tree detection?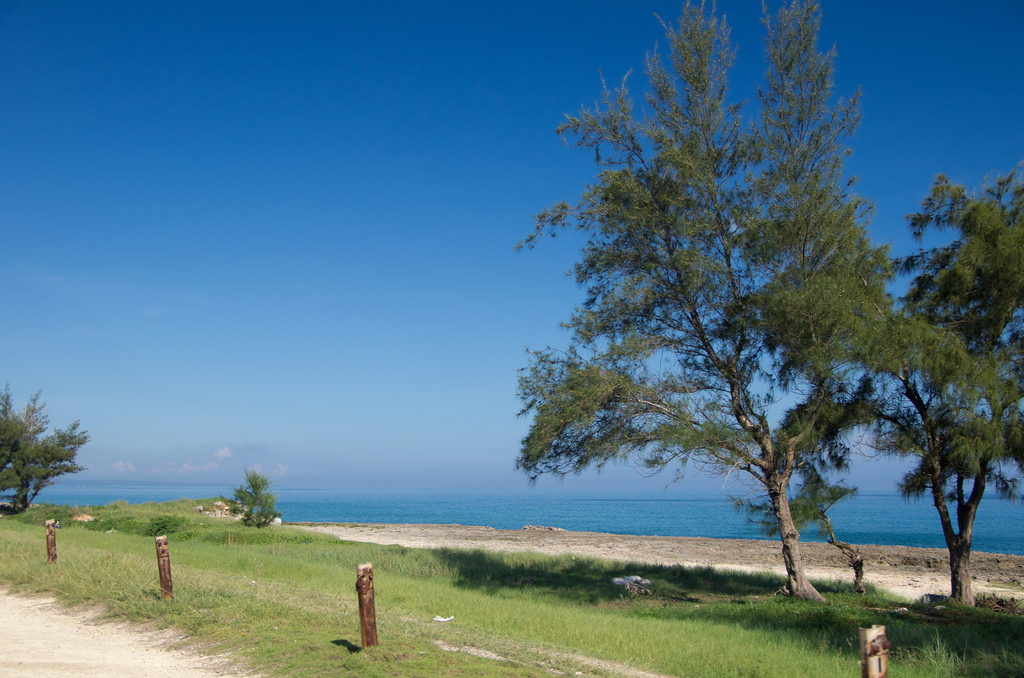
bbox=[0, 377, 89, 513]
